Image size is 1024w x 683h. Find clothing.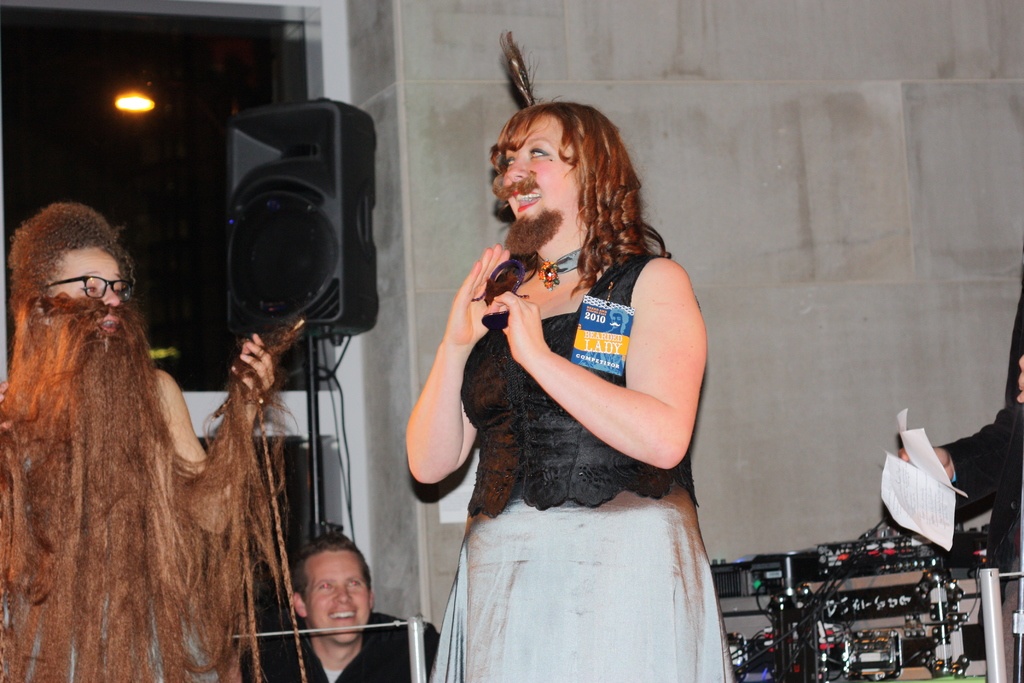
rect(429, 229, 720, 614).
